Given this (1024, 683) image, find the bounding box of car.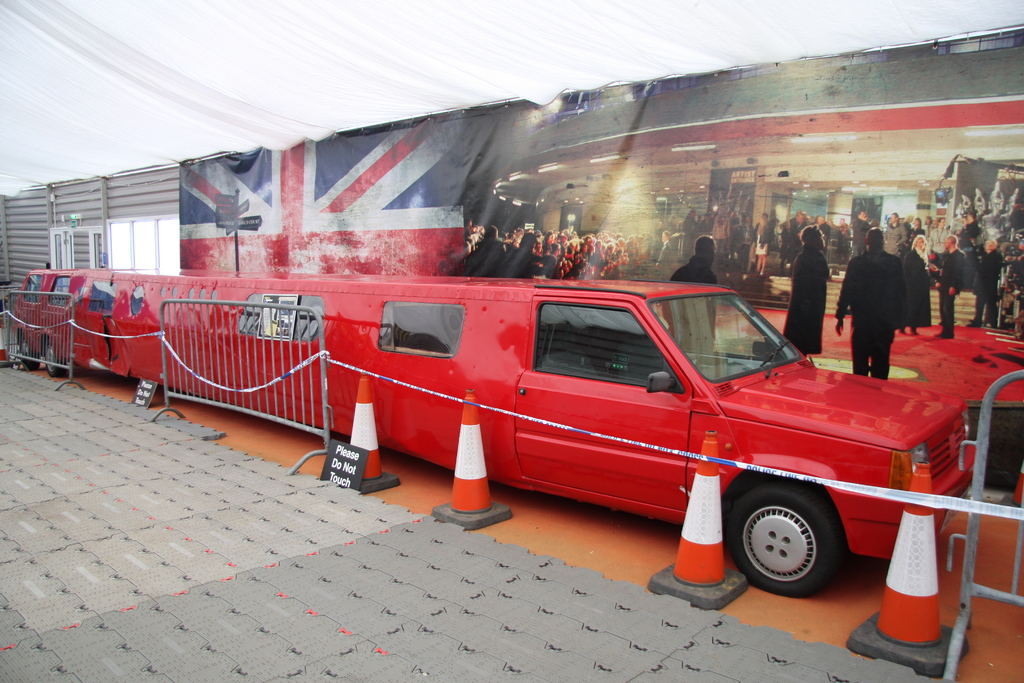
bbox(6, 267, 976, 598).
